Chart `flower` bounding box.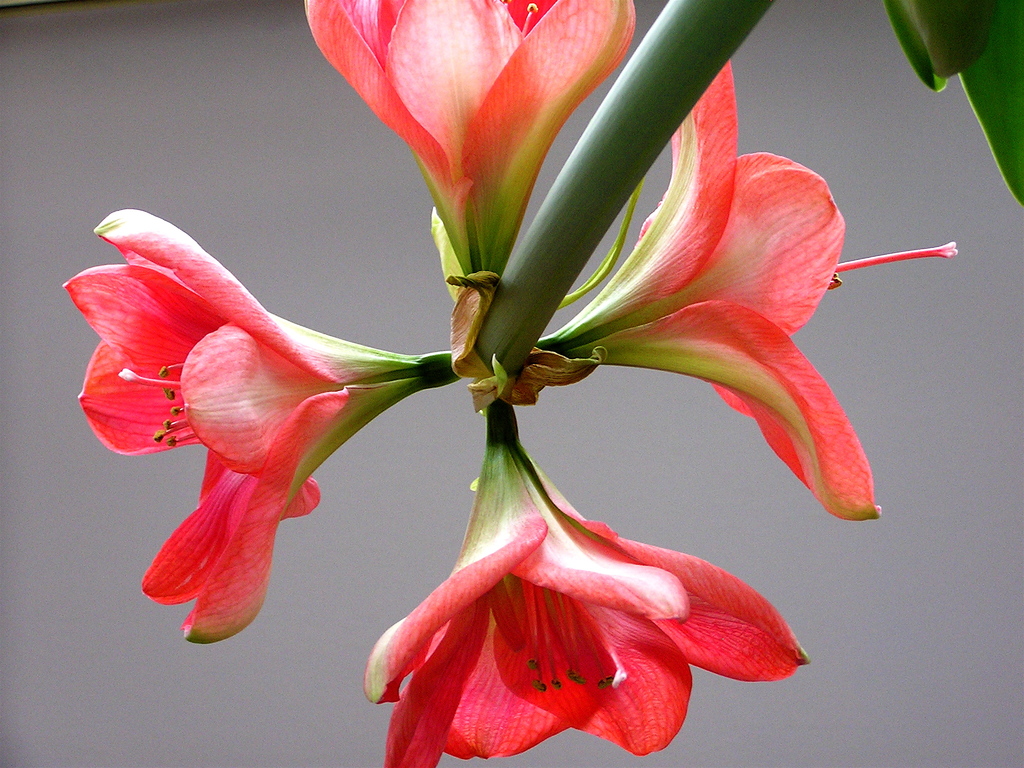
Charted: <box>68,204,422,653</box>.
